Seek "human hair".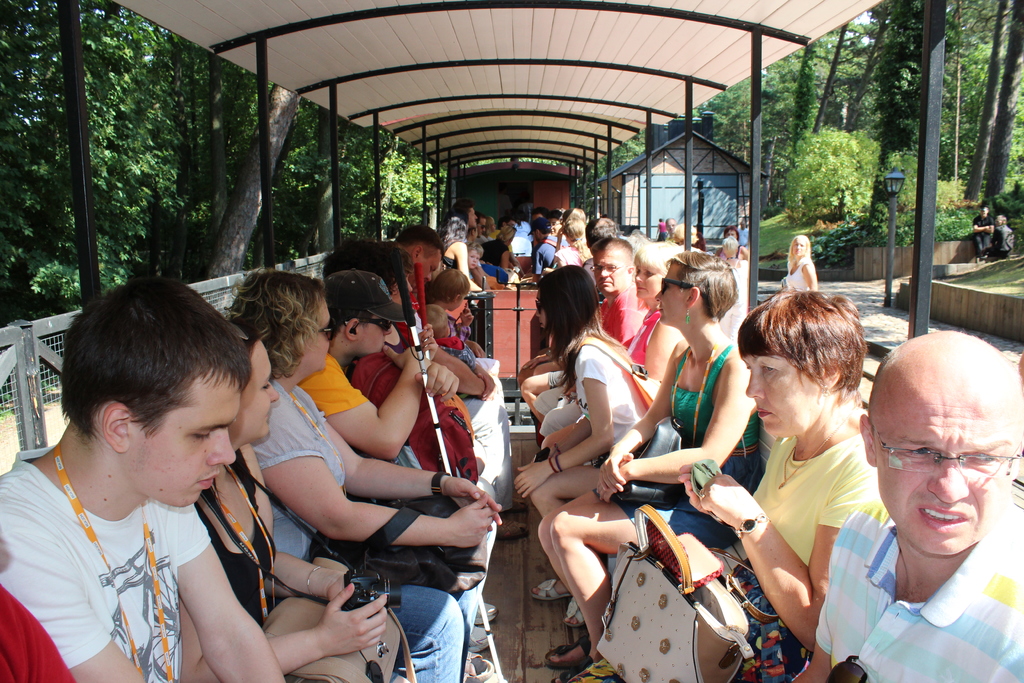
328:302:366:342.
